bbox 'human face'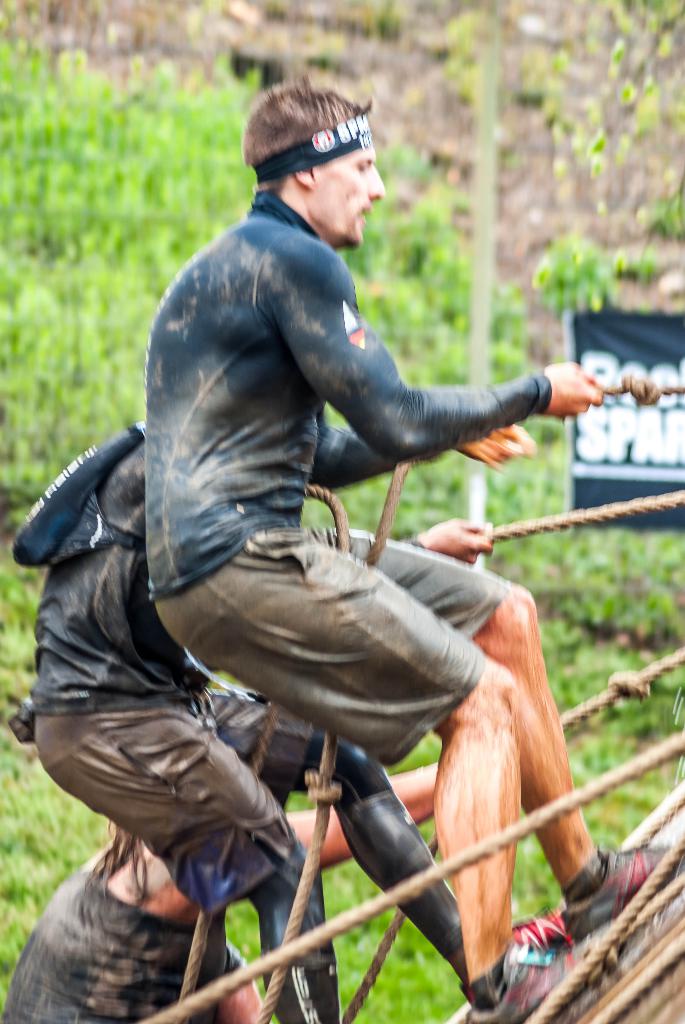
x1=315 y1=143 x2=387 y2=244
